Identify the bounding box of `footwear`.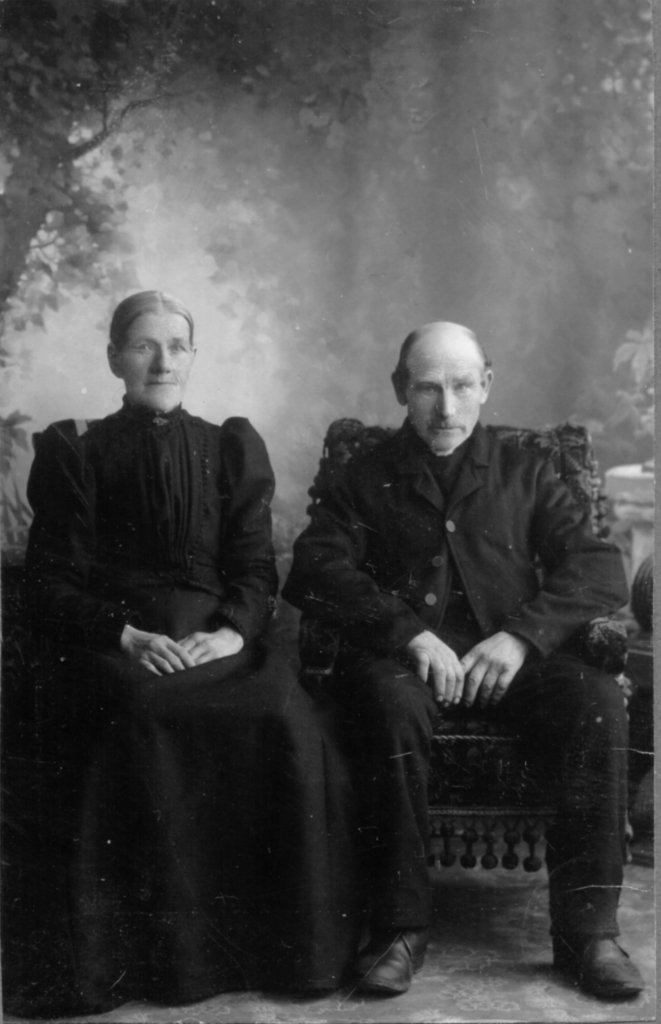
rect(565, 930, 648, 998).
